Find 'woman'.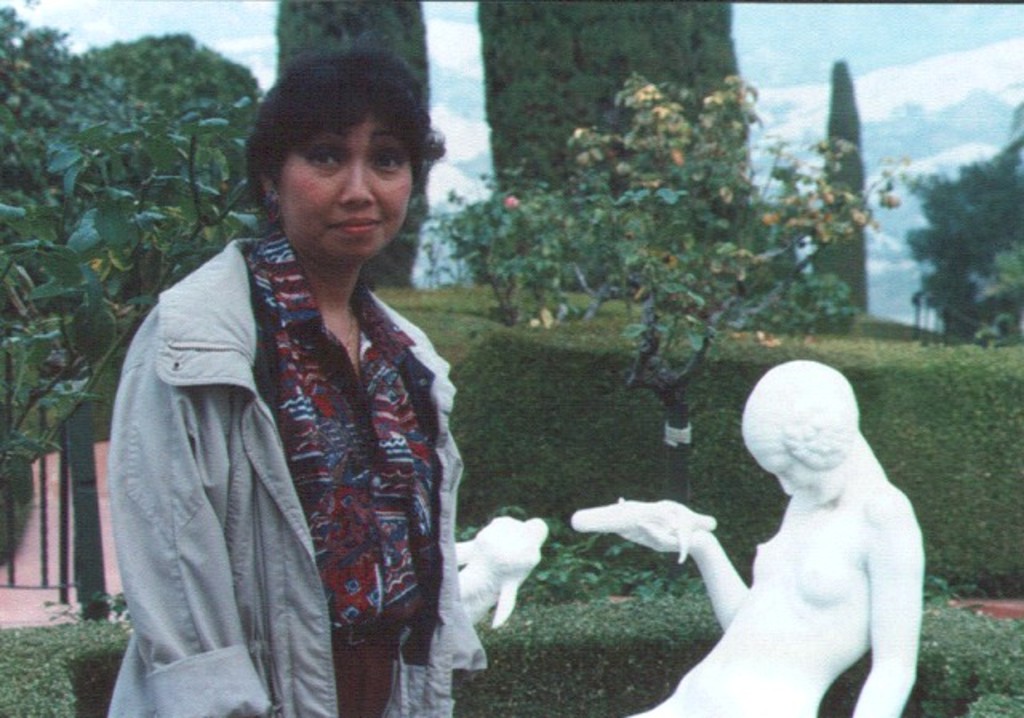
[x1=602, y1=363, x2=925, y2=716].
